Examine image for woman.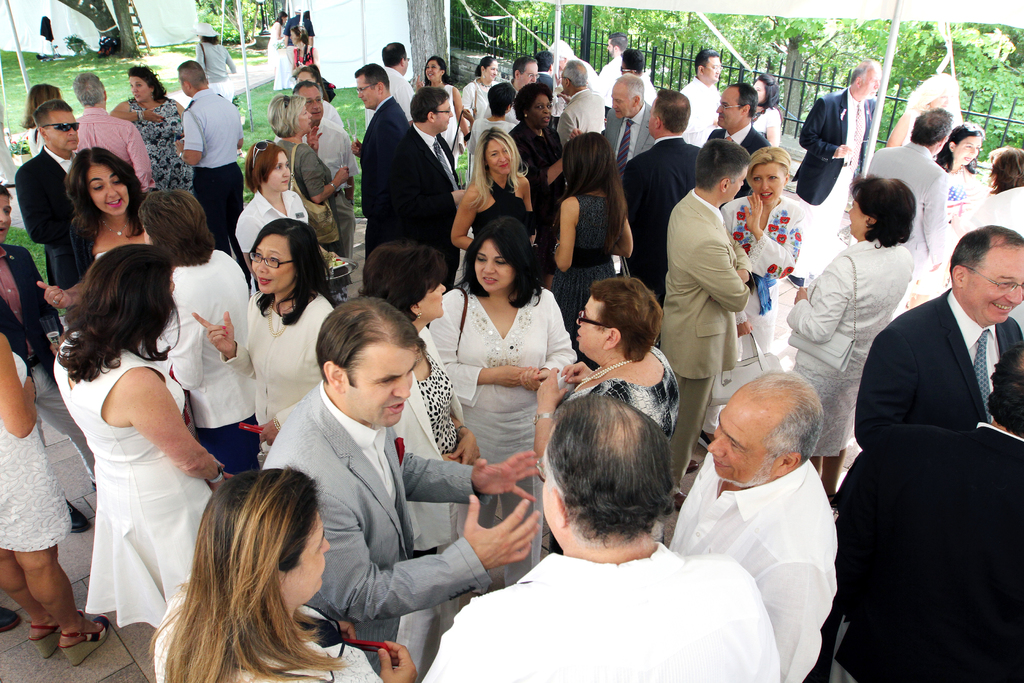
Examination result: <region>266, 10, 287, 76</region>.
